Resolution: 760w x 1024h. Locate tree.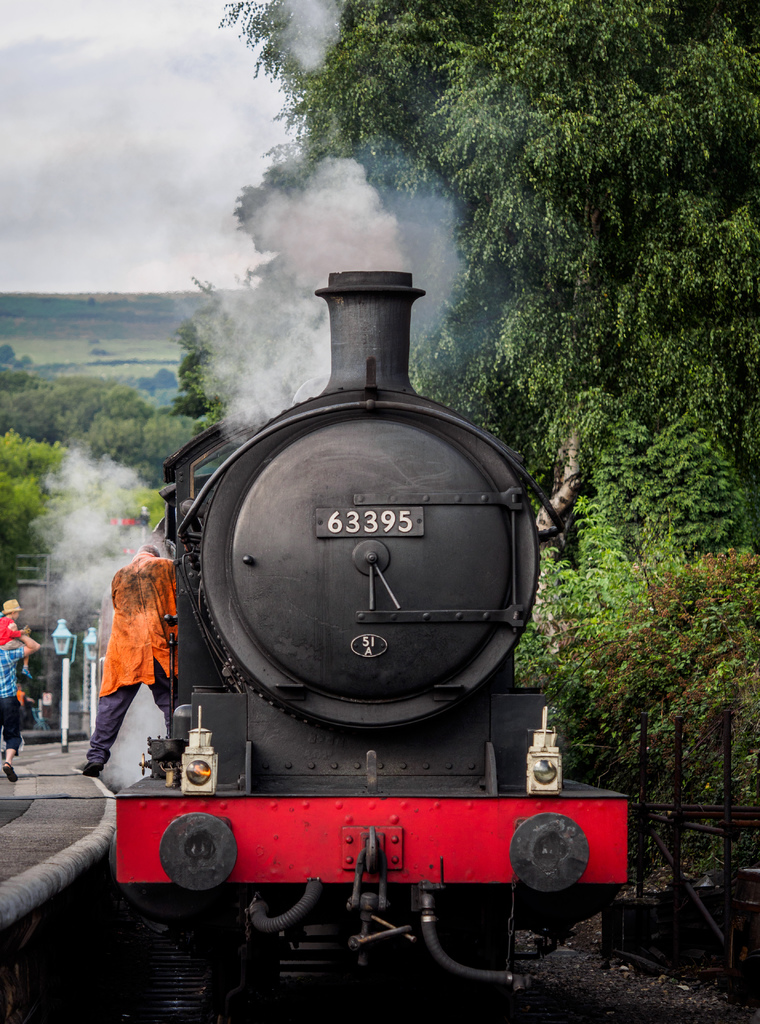
(174, 282, 263, 430).
